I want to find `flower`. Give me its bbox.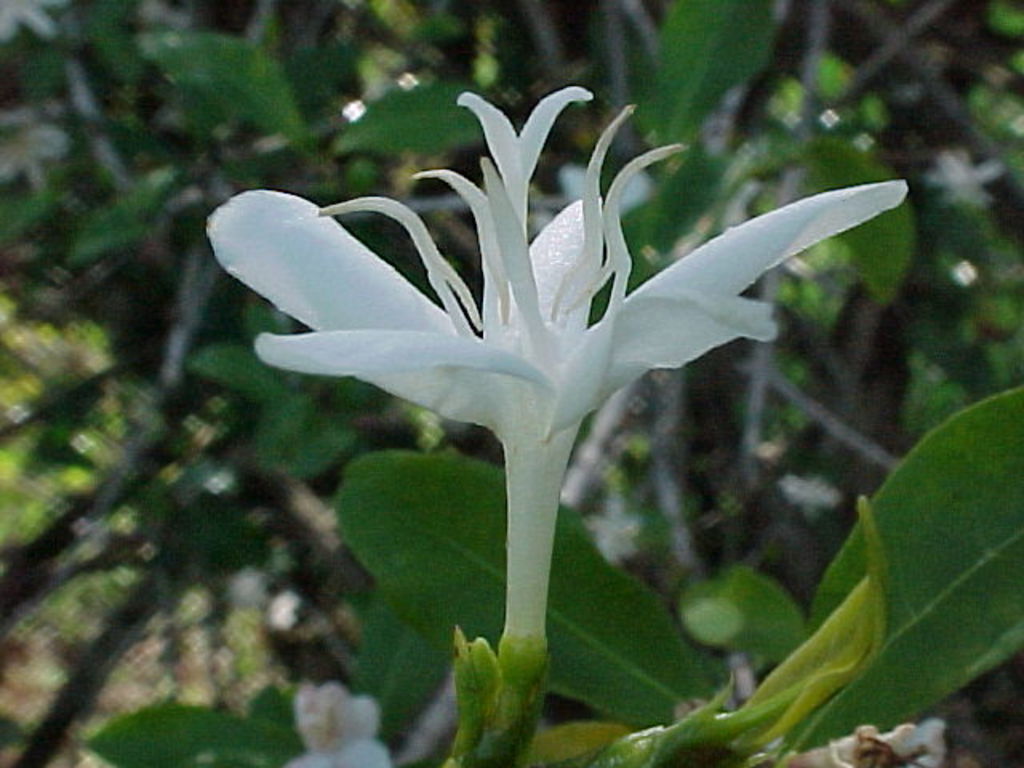
(x1=939, y1=149, x2=1000, y2=194).
